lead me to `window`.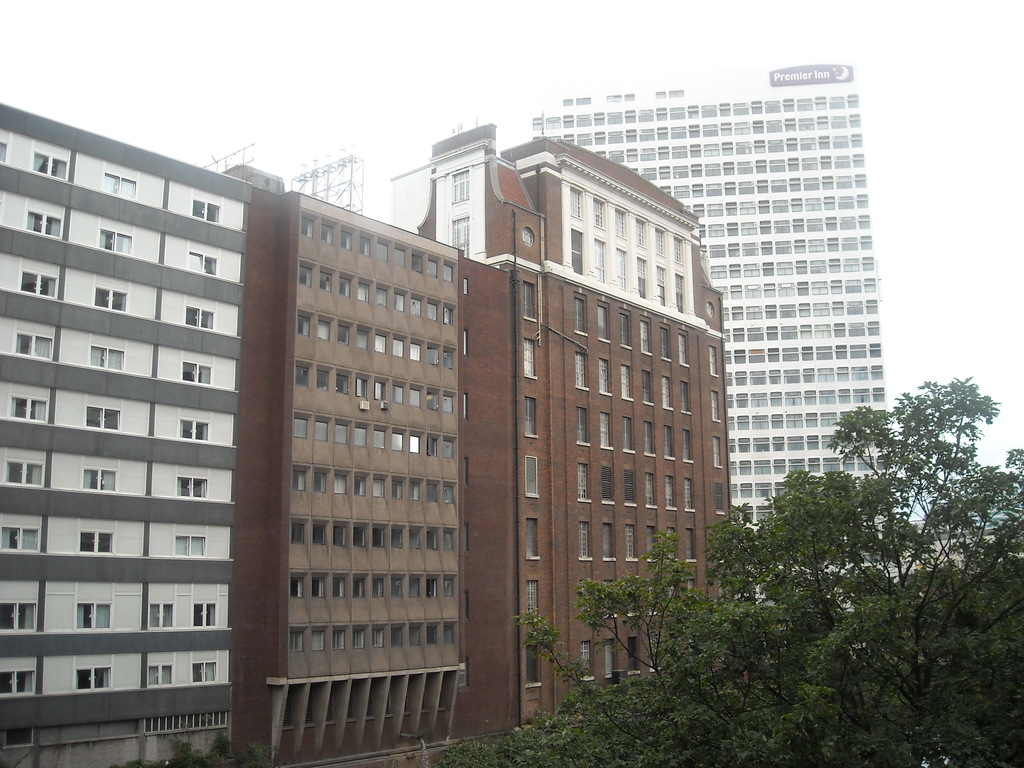
Lead to (599,358,607,395).
